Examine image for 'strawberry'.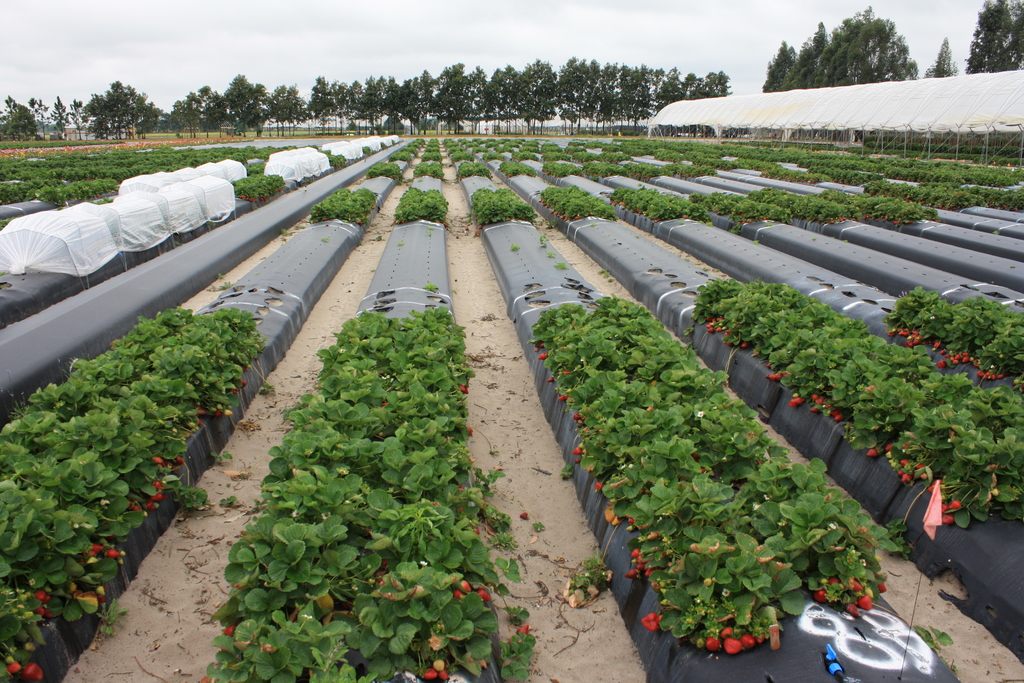
Examination result: [424,666,433,680].
